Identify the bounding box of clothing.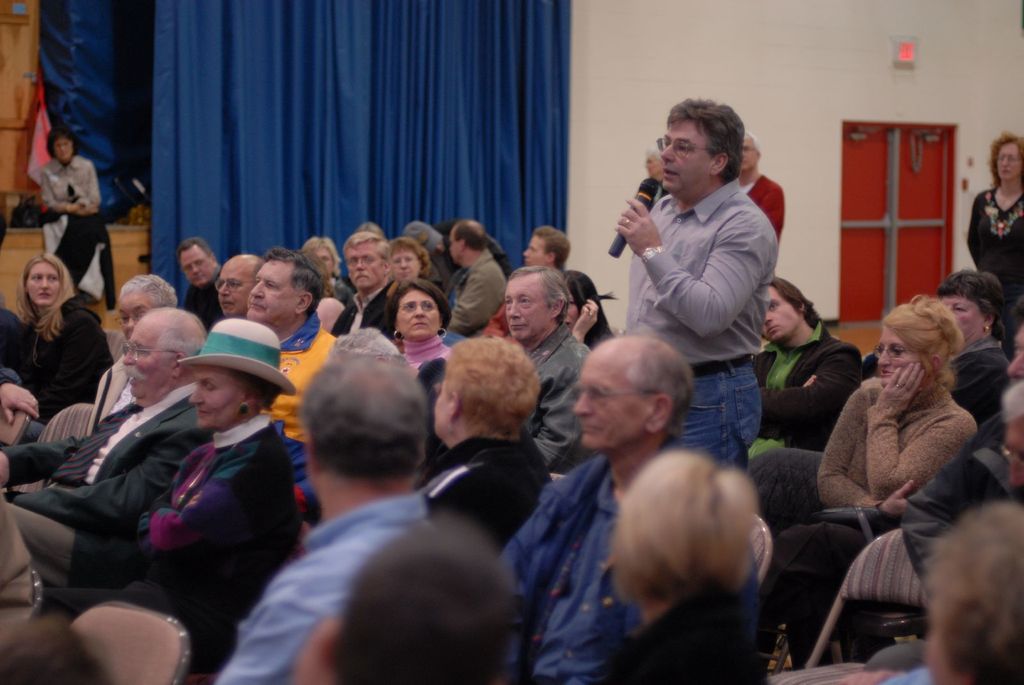
pyautogui.locateOnScreen(218, 492, 434, 684).
